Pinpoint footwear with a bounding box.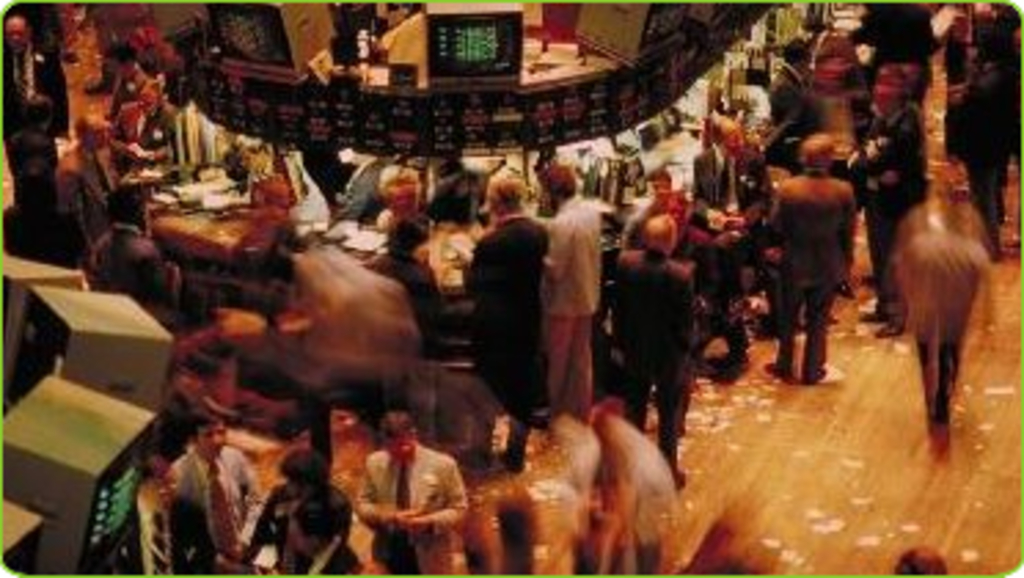
bbox=(878, 317, 906, 344).
